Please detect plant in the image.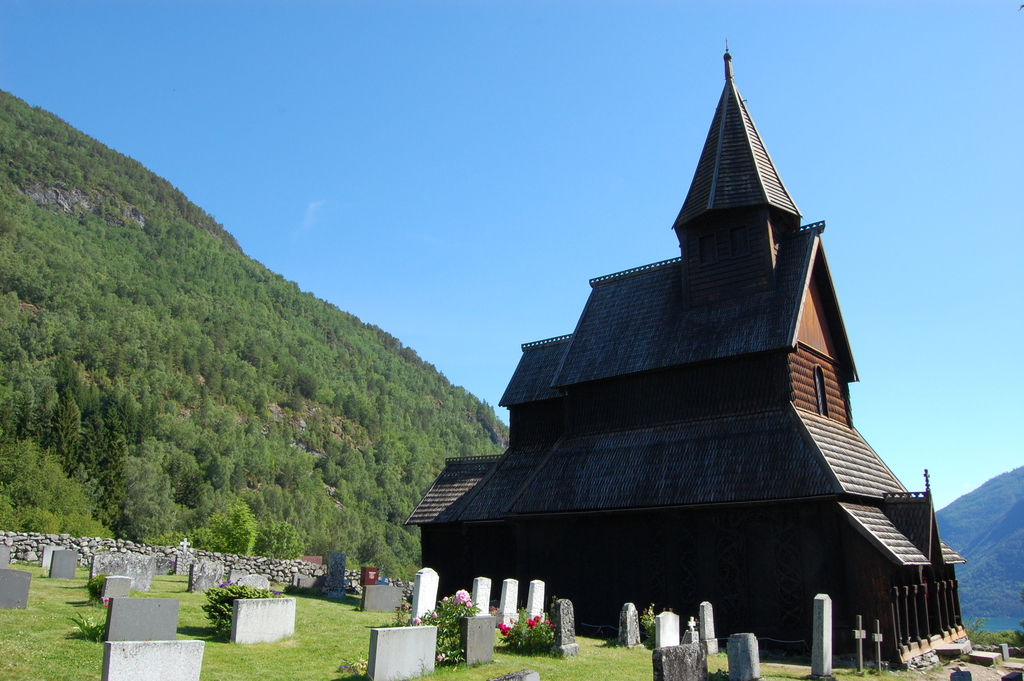
bbox=(199, 579, 289, 642).
